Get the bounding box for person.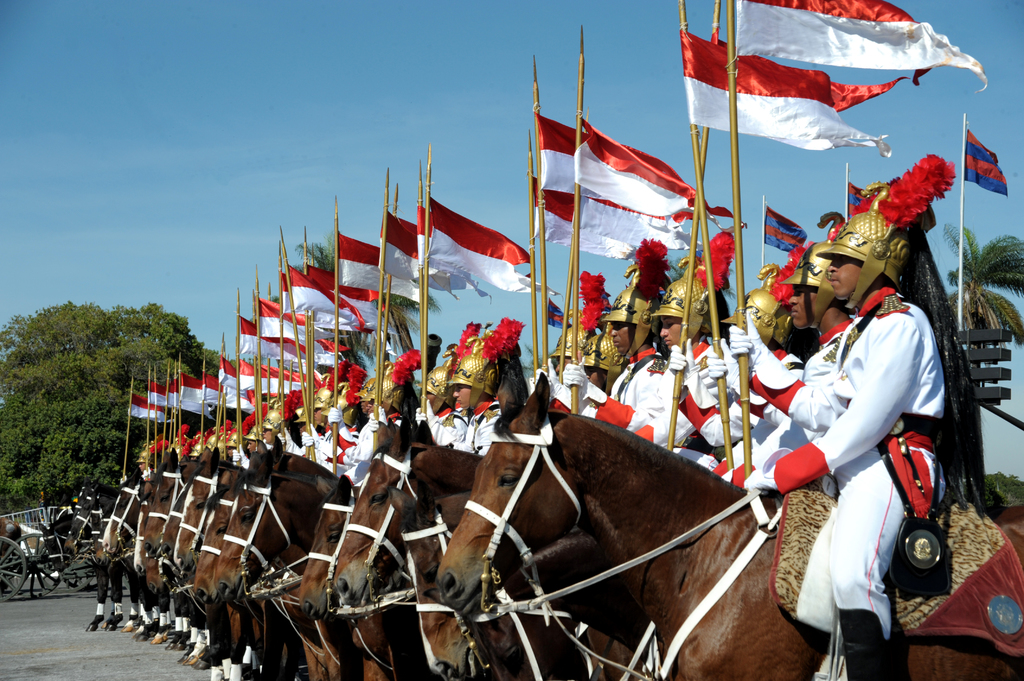
bbox=(564, 257, 749, 448).
